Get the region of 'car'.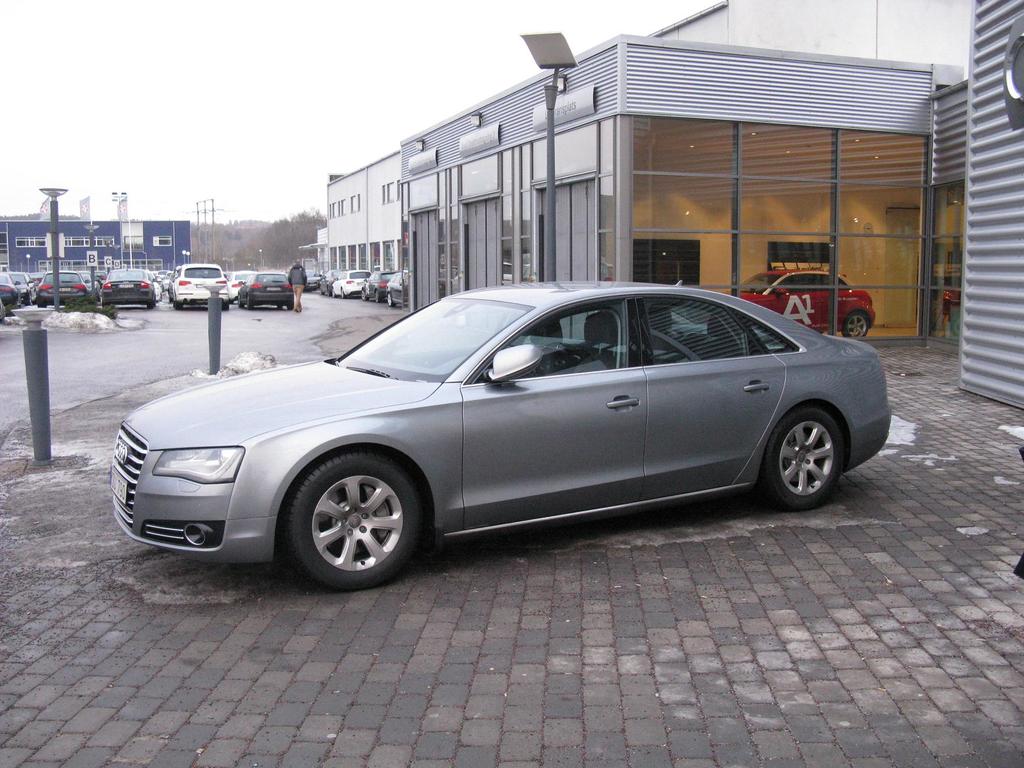
pyautogui.locateOnScreen(320, 269, 347, 295).
